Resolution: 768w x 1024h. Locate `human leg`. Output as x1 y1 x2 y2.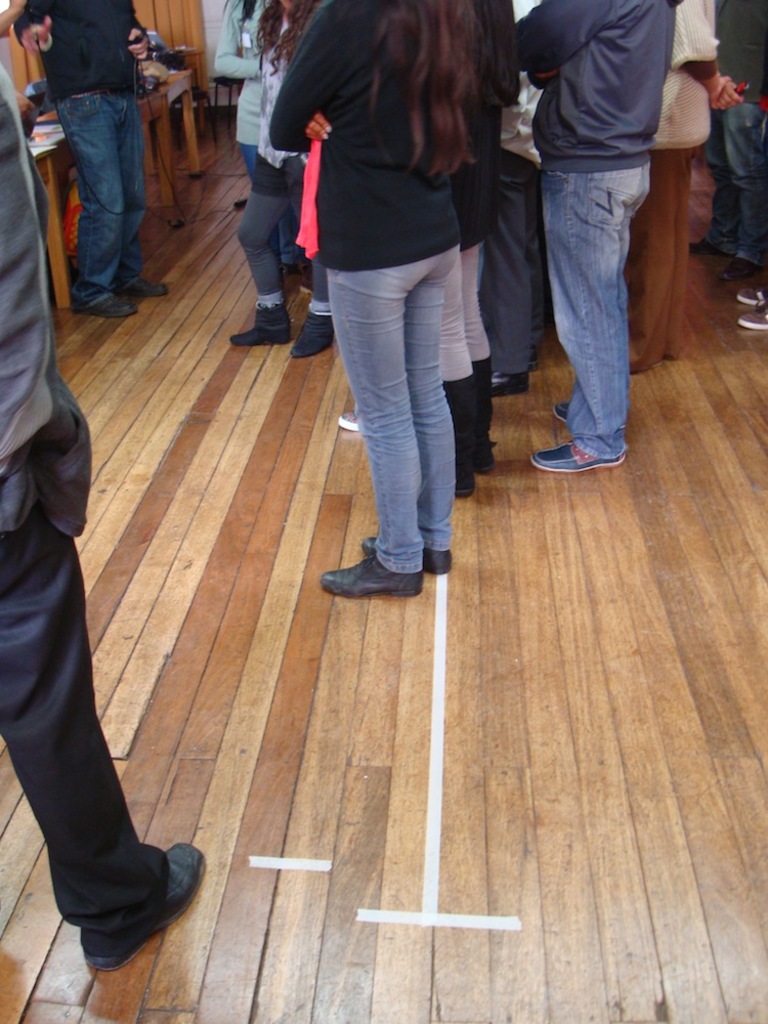
629 74 672 376.
